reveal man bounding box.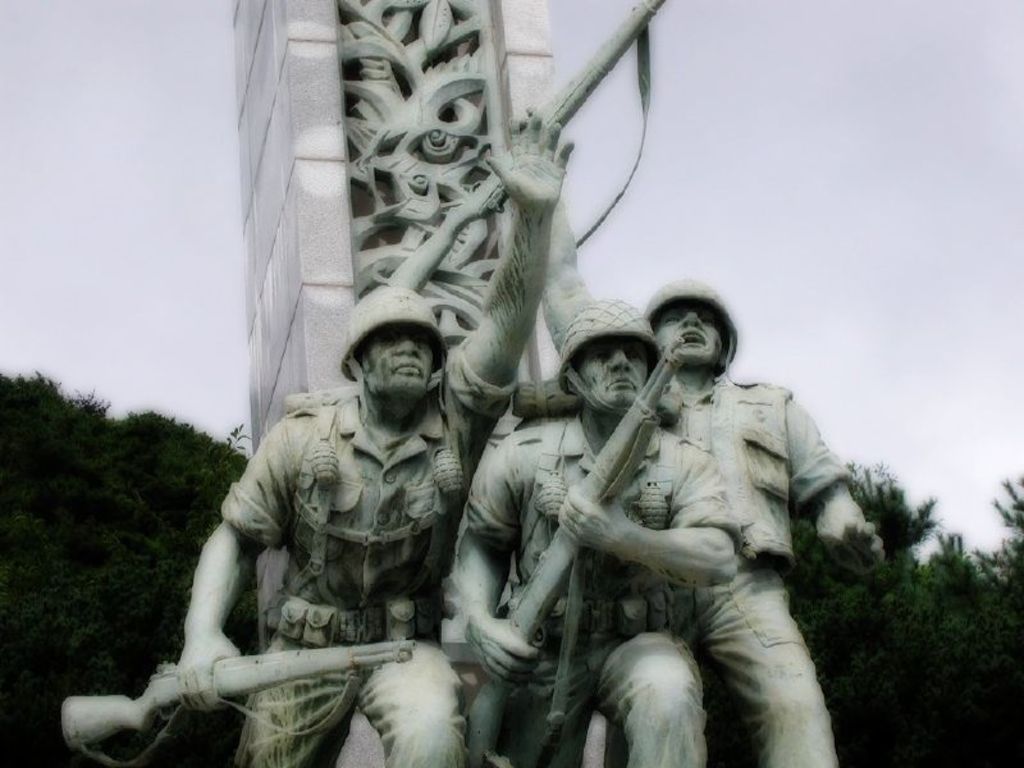
Revealed: x1=517, y1=110, x2=884, y2=767.
